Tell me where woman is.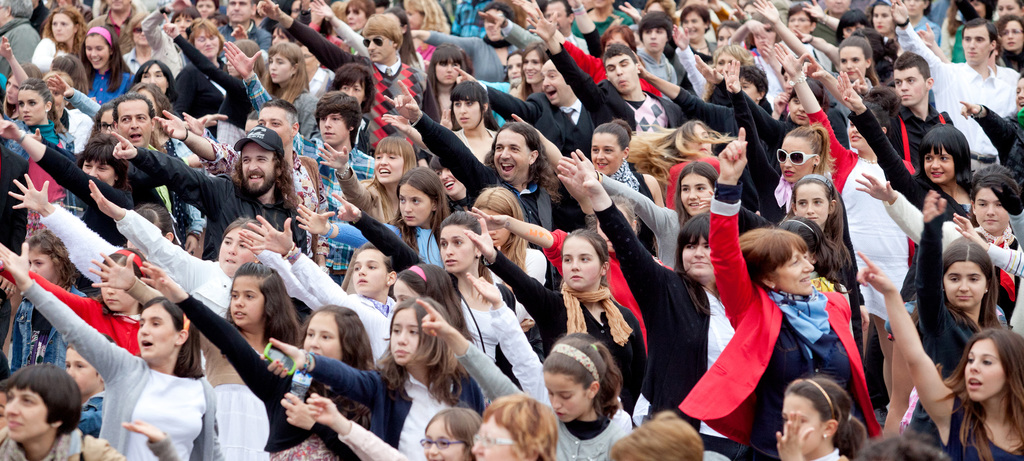
woman is at [left=849, top=163, right=1022, bottom=327].
